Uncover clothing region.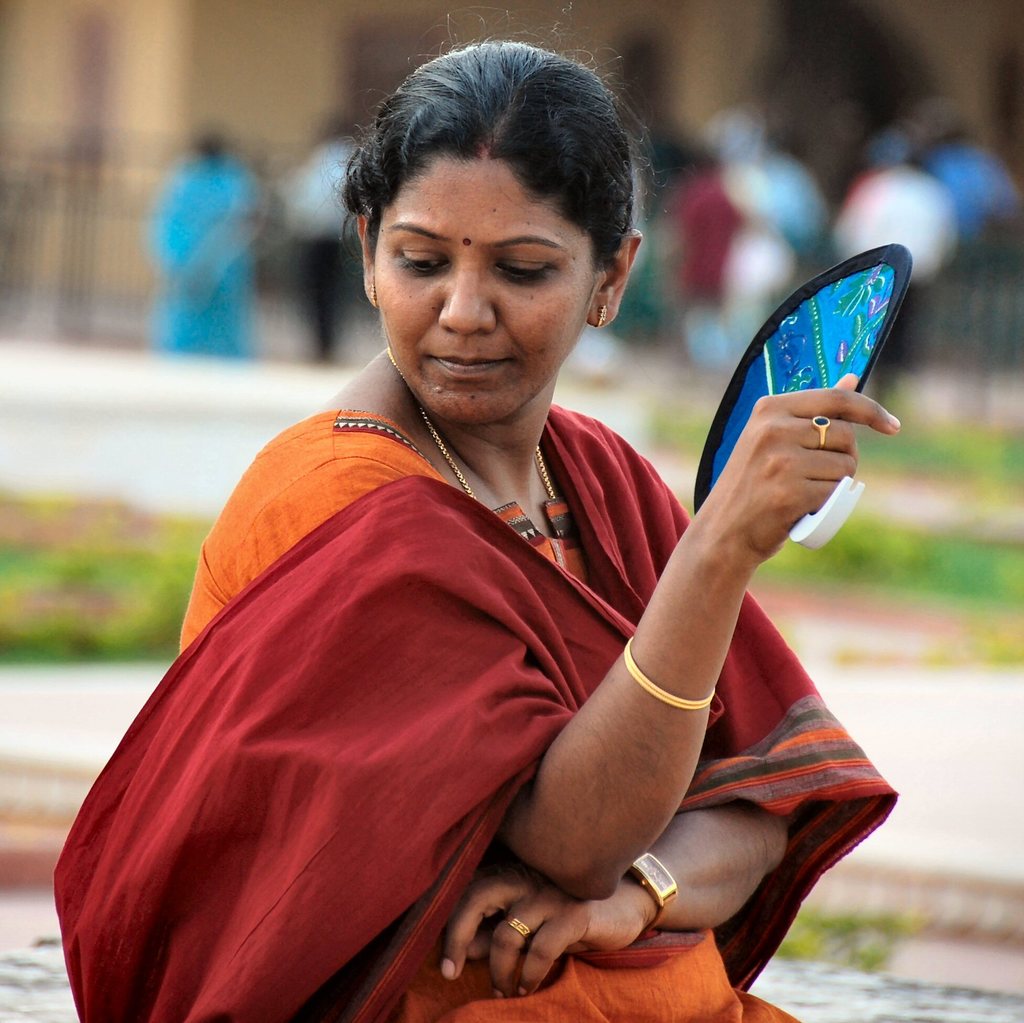
Uncovered: [x1=48, y1=399, x2=899, y2=1022].
